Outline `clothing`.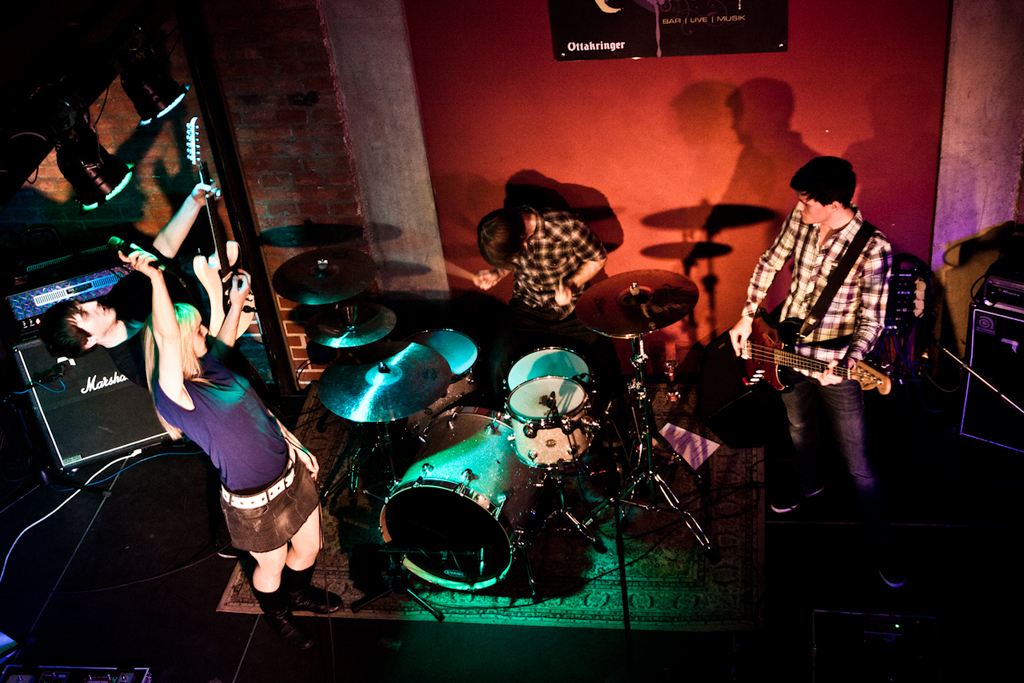
Outline: BBox(510, 203, 611, 317).
